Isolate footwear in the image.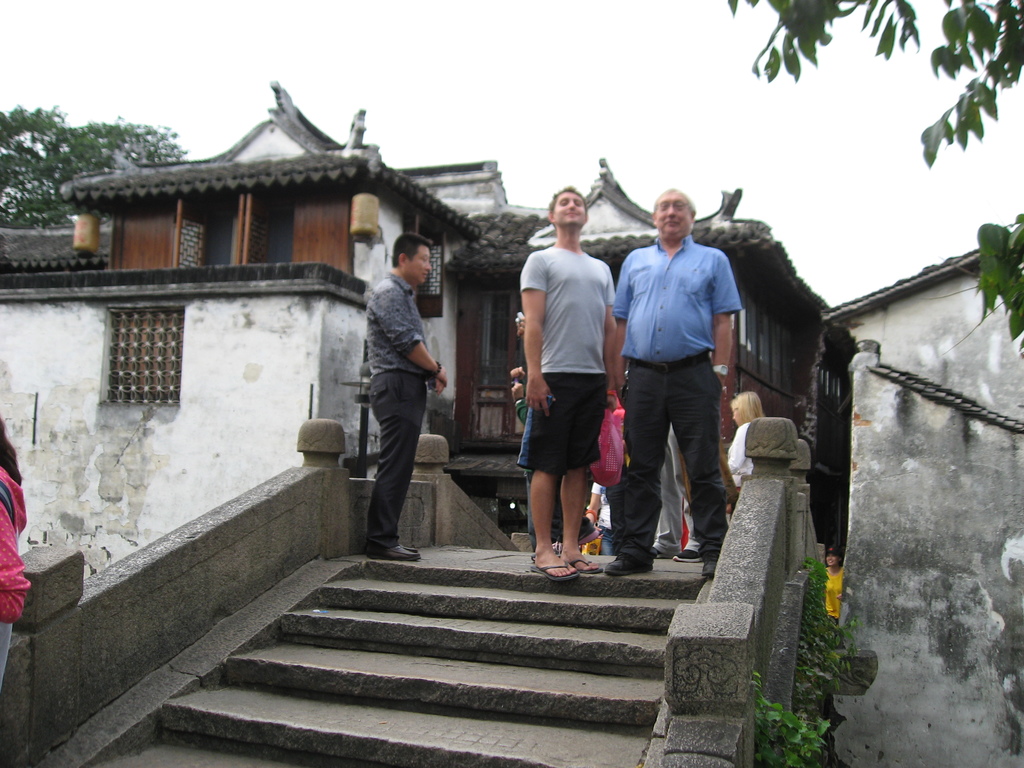
Isolated region: x1=702, y1=552, x2=723, y2=578.
